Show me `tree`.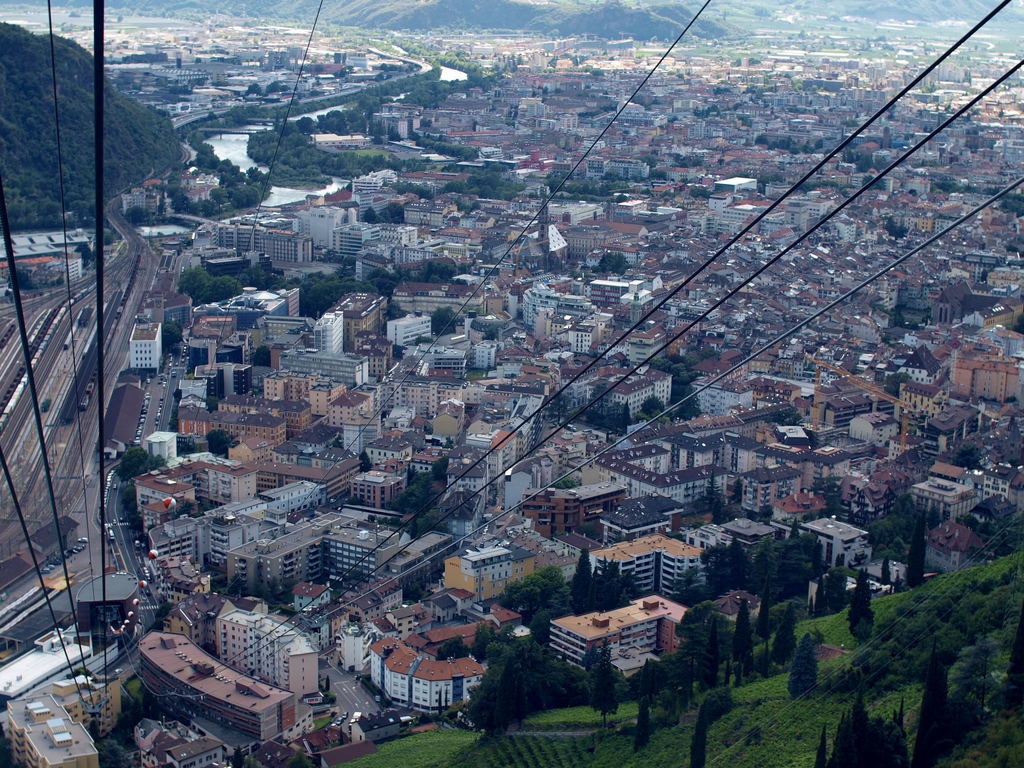
`tree` is here: bbox=(963, 628, 1009, 726).
